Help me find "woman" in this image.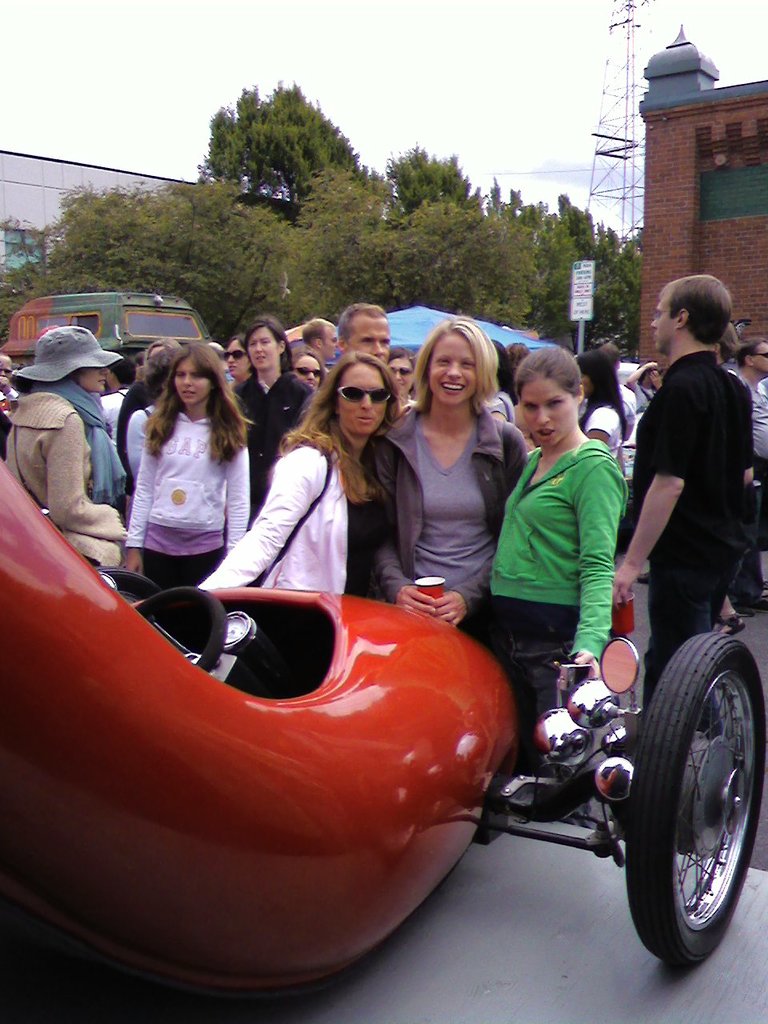
Found it: x1=576 y1=348 x2=633 y2=455.
